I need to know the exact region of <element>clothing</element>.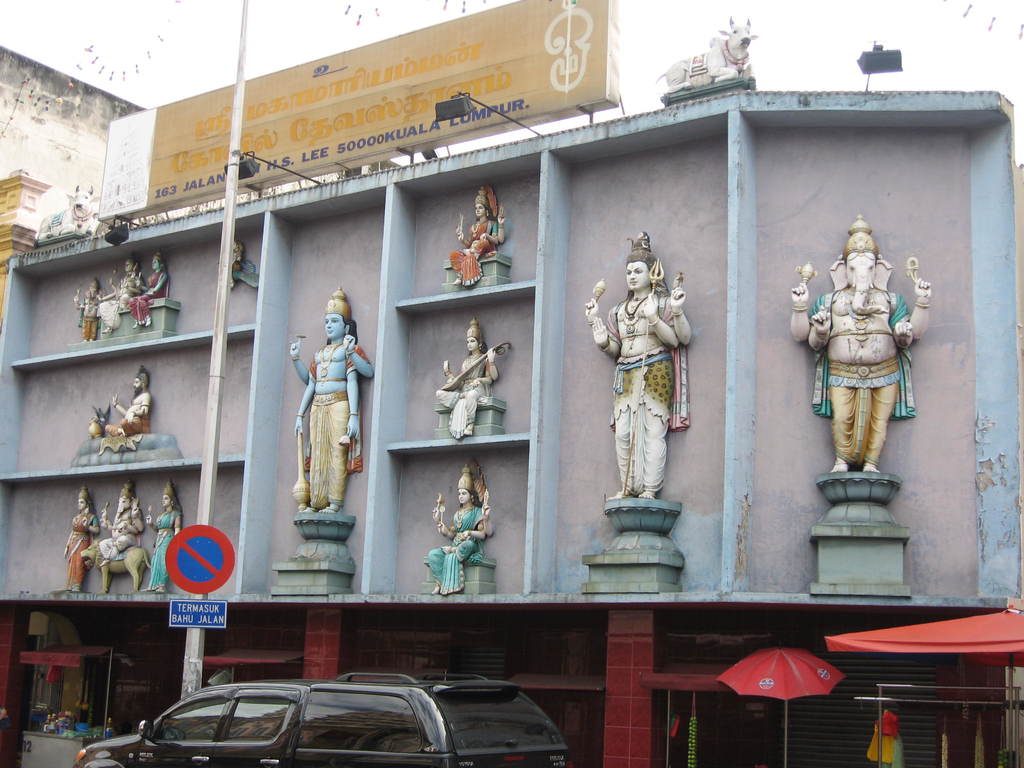
Region: bbox(119, 270, 171, 330).
